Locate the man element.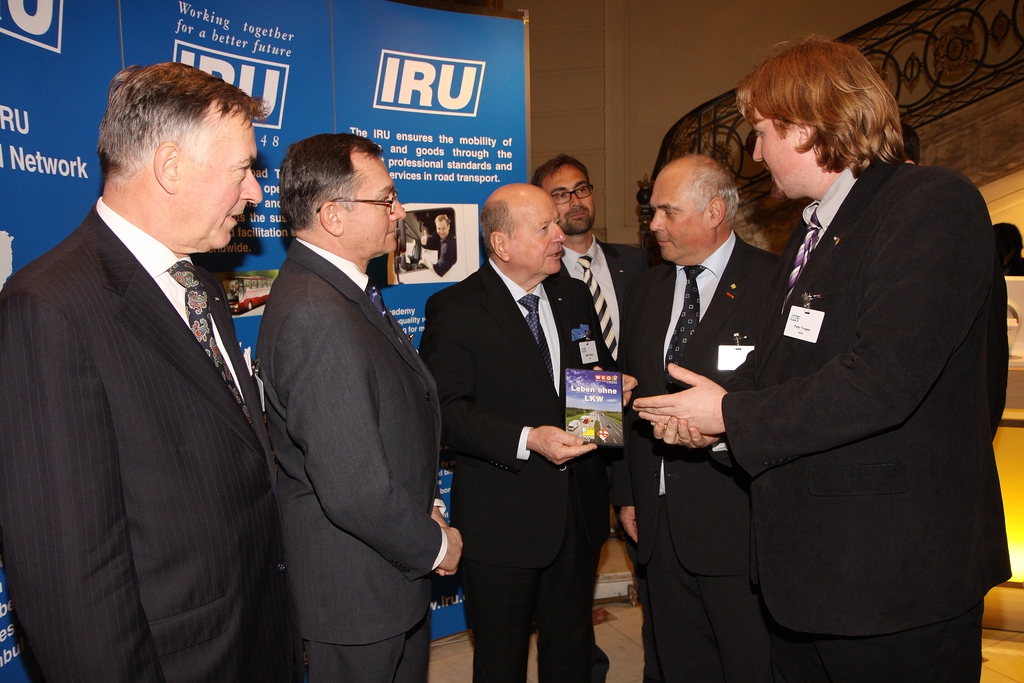
Element bbox: <box>252,131,464,682</box>.
